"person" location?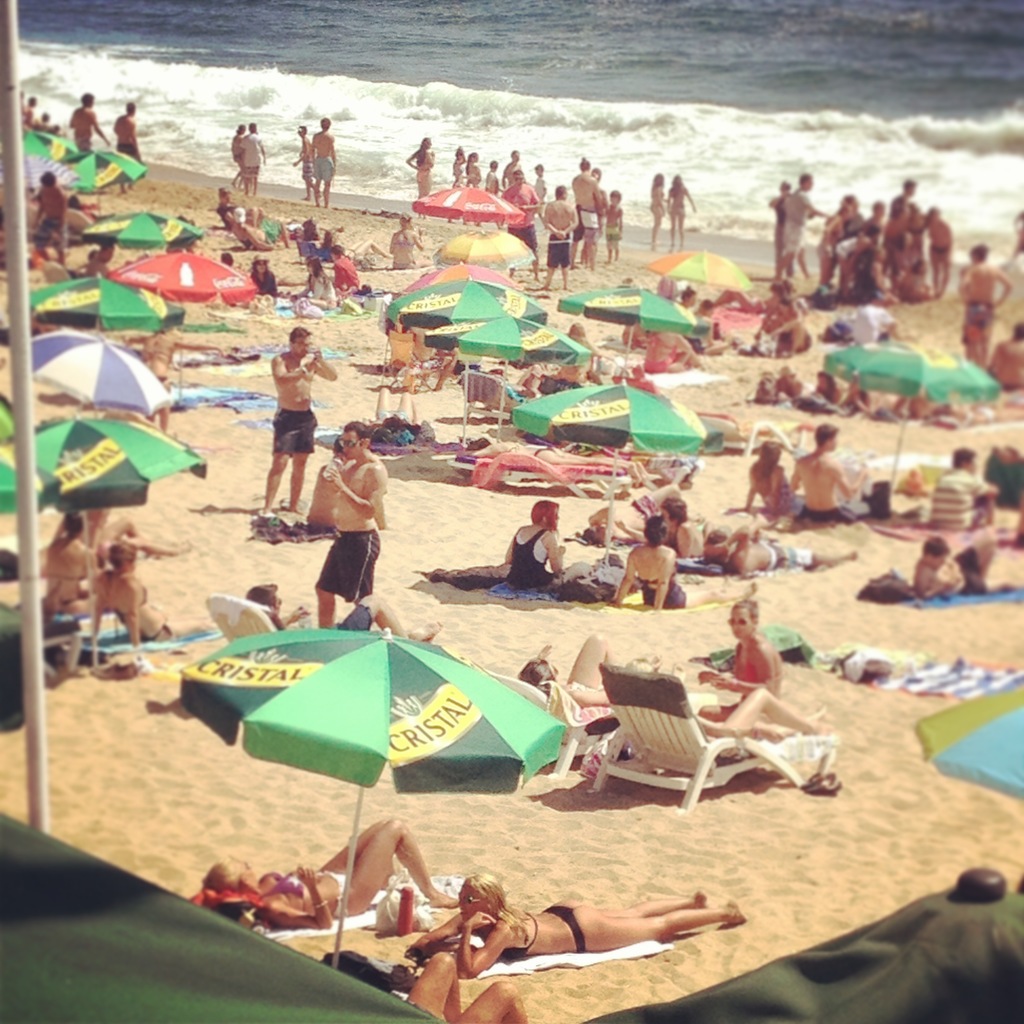
[left=786, top=430, right=877, bottom=530]
